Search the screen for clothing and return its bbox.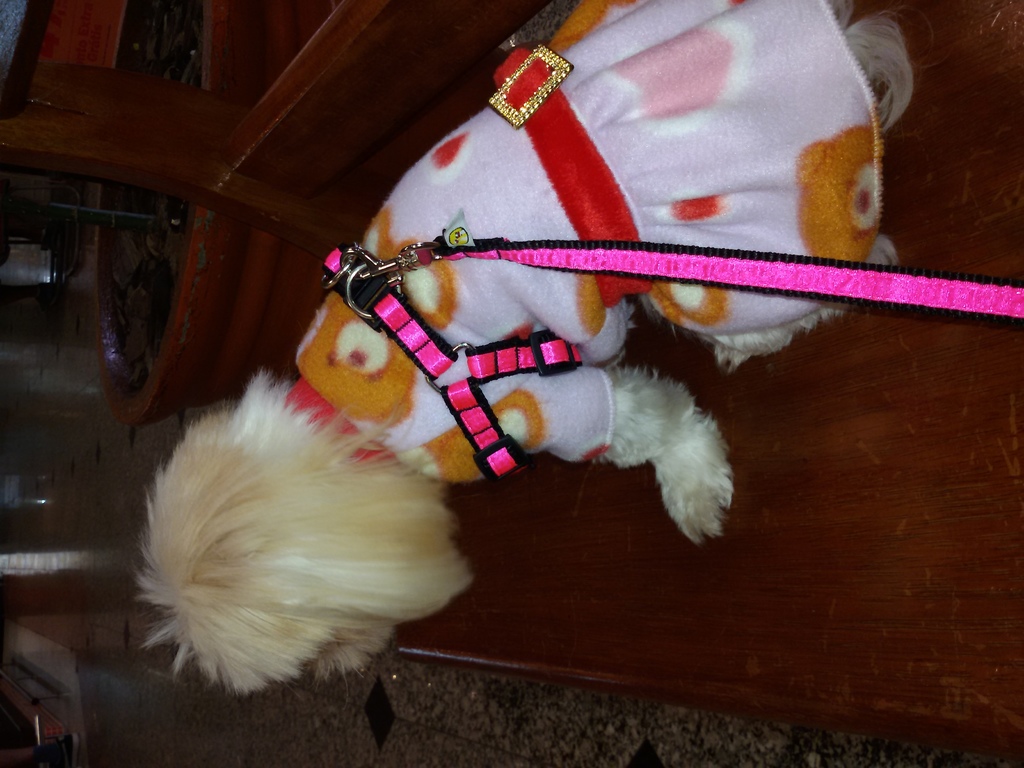
Found: detection(280, 0, 898, 490).
